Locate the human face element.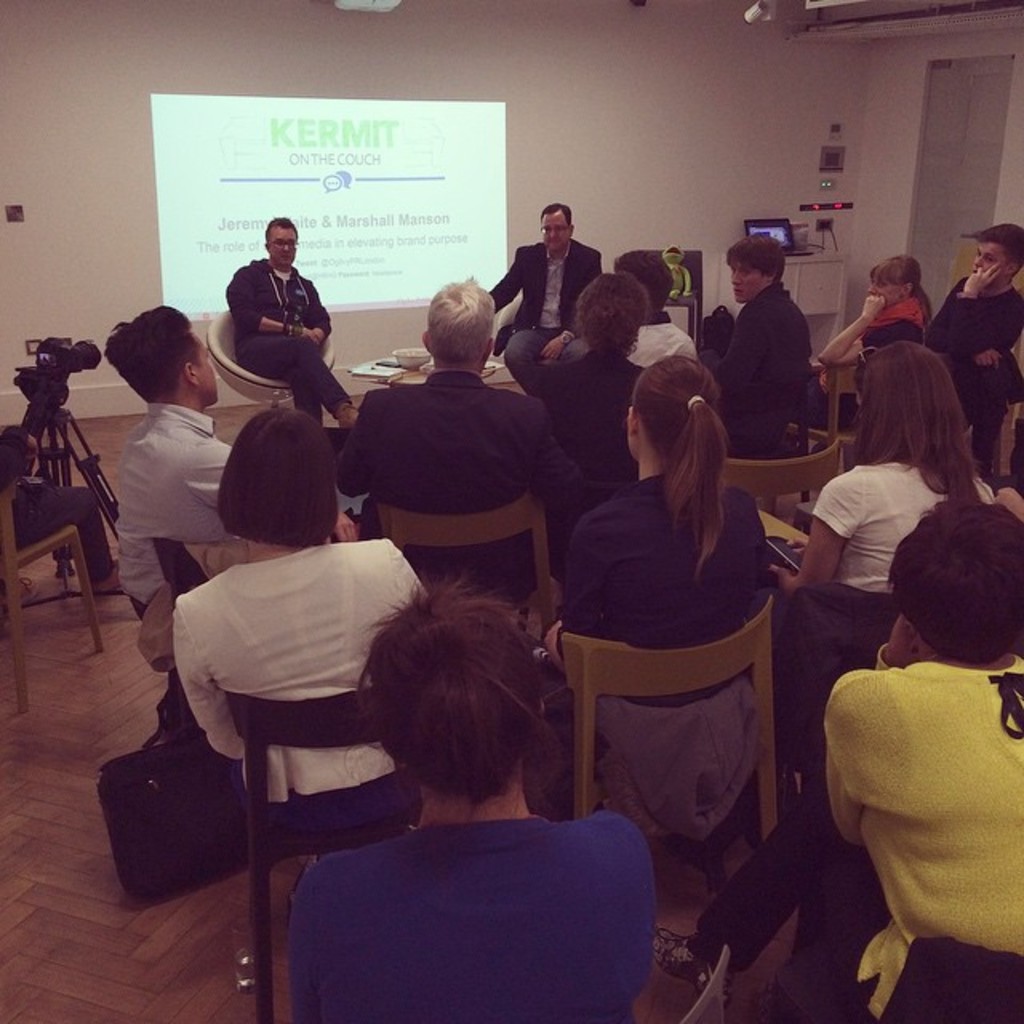
Element bbox: box=[541, 213, 571, 253].
